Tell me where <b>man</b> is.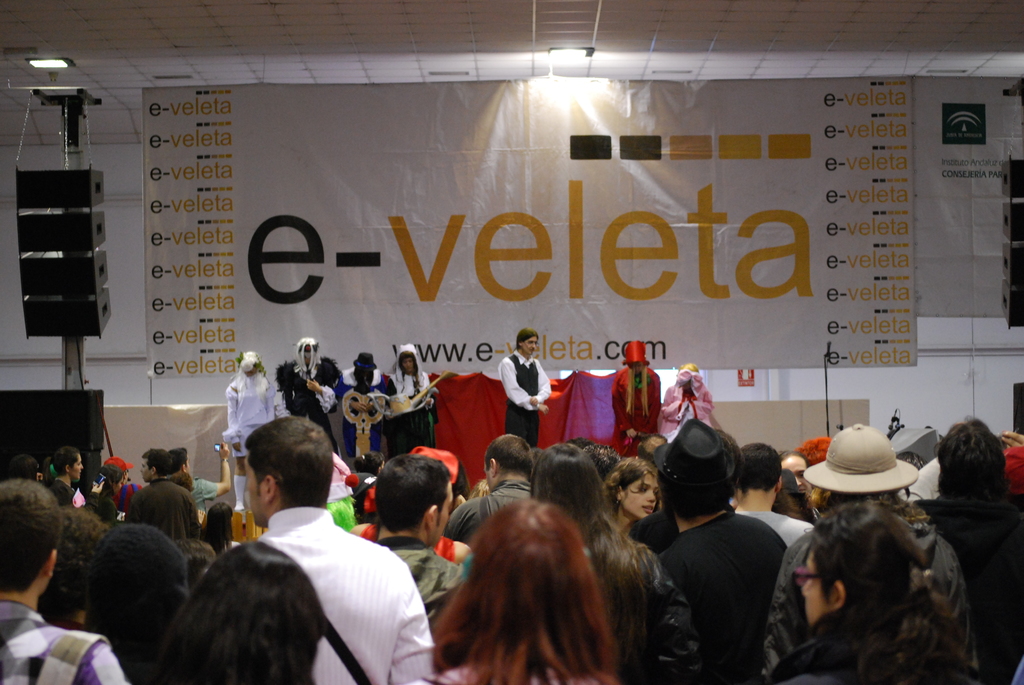
<b>man</b> is at locate(635, 433, 666, 465).
